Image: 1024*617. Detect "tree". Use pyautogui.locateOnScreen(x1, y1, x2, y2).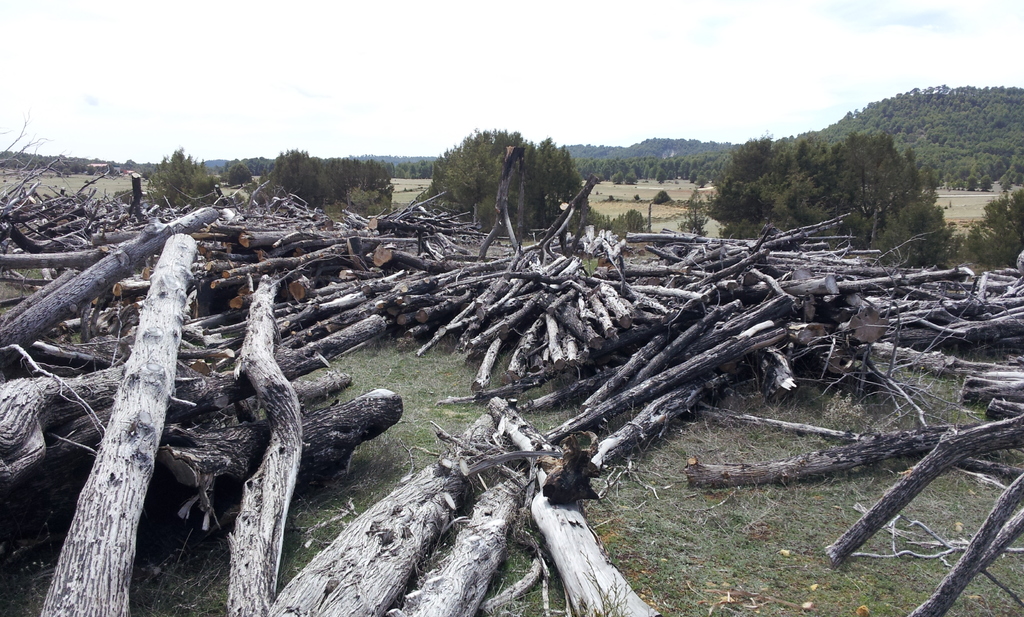
pyautogui.locateOnScreen(968, 180, 1023, 278).
